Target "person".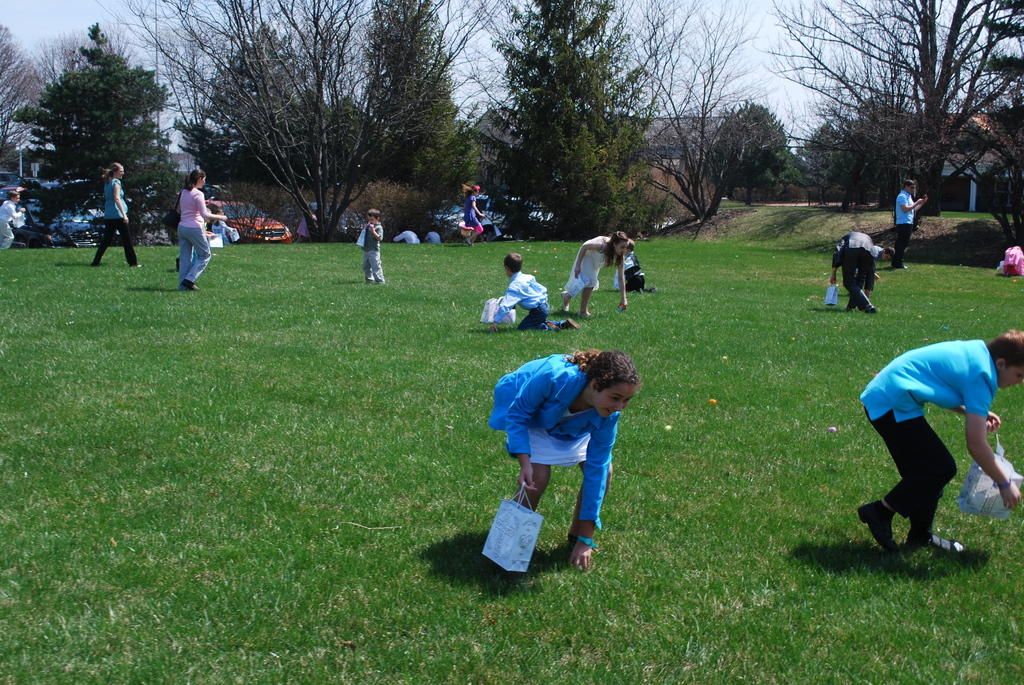
Target region: [492,249,573,327].
